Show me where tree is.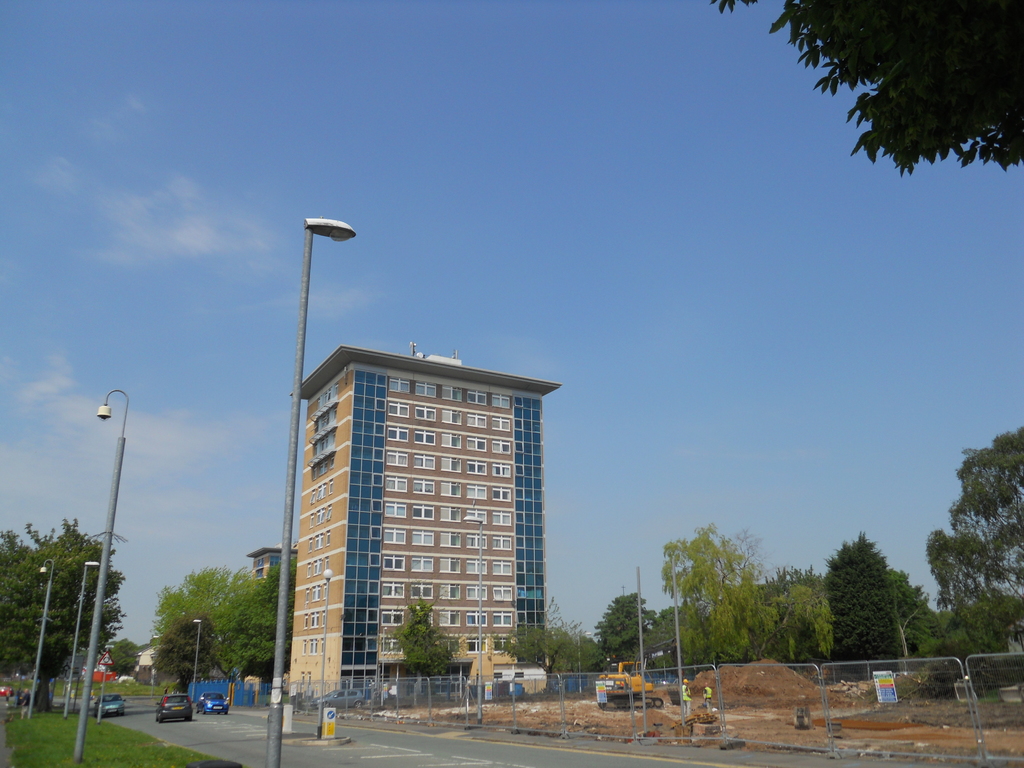
tree is at [x1=0, y1=514, x2=126, y2=710].
